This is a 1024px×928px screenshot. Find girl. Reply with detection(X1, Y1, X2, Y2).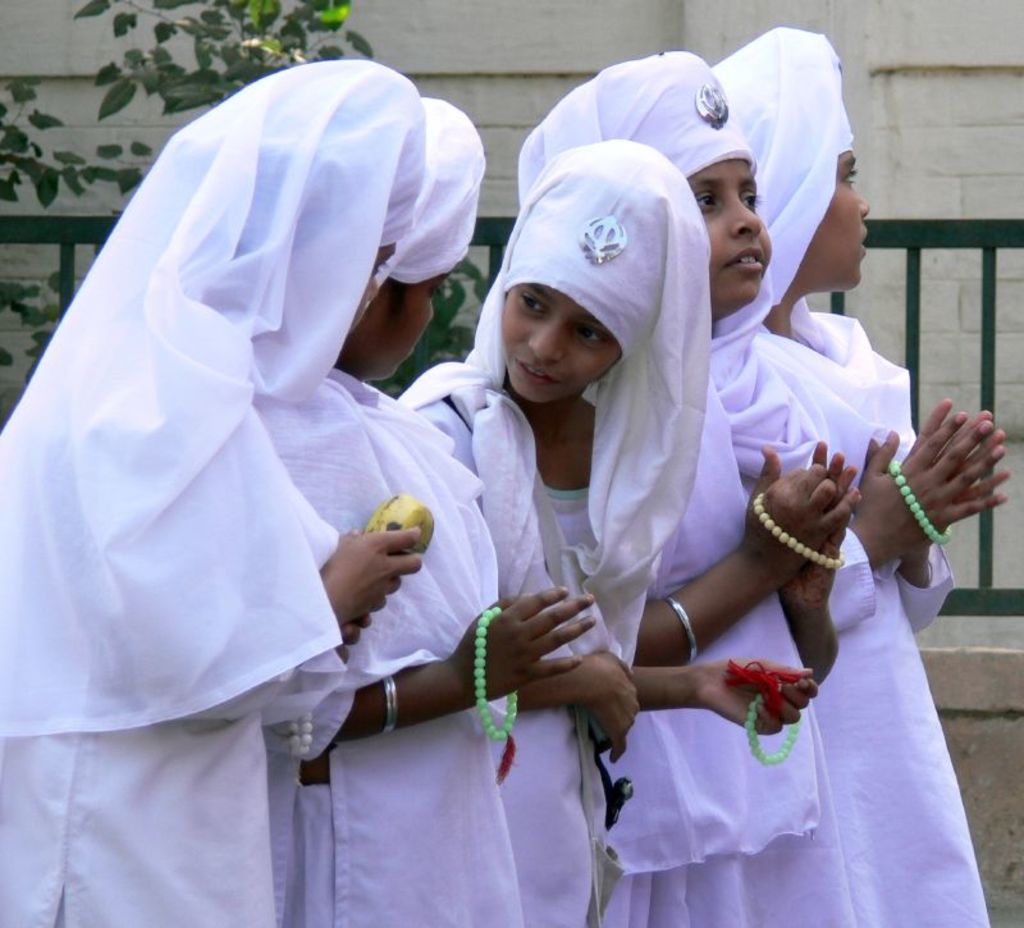
detection(710, 22, 1009, 923).
